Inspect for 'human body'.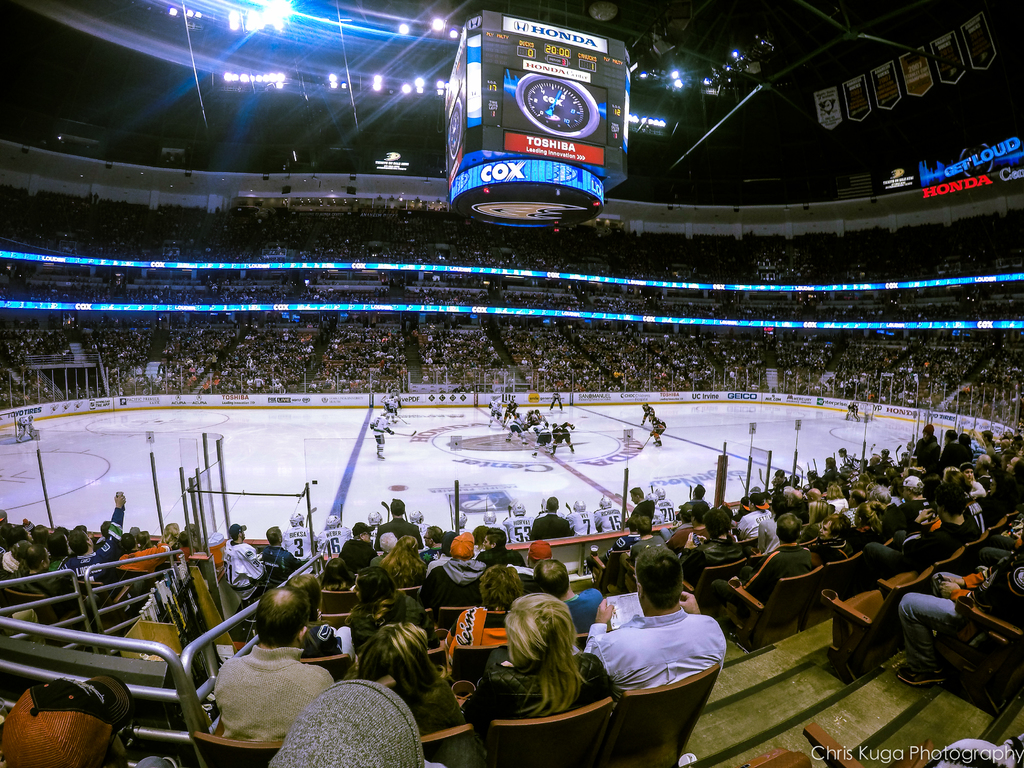
Inspection: (x1=579, y1=548, x2=726, y2=669).
